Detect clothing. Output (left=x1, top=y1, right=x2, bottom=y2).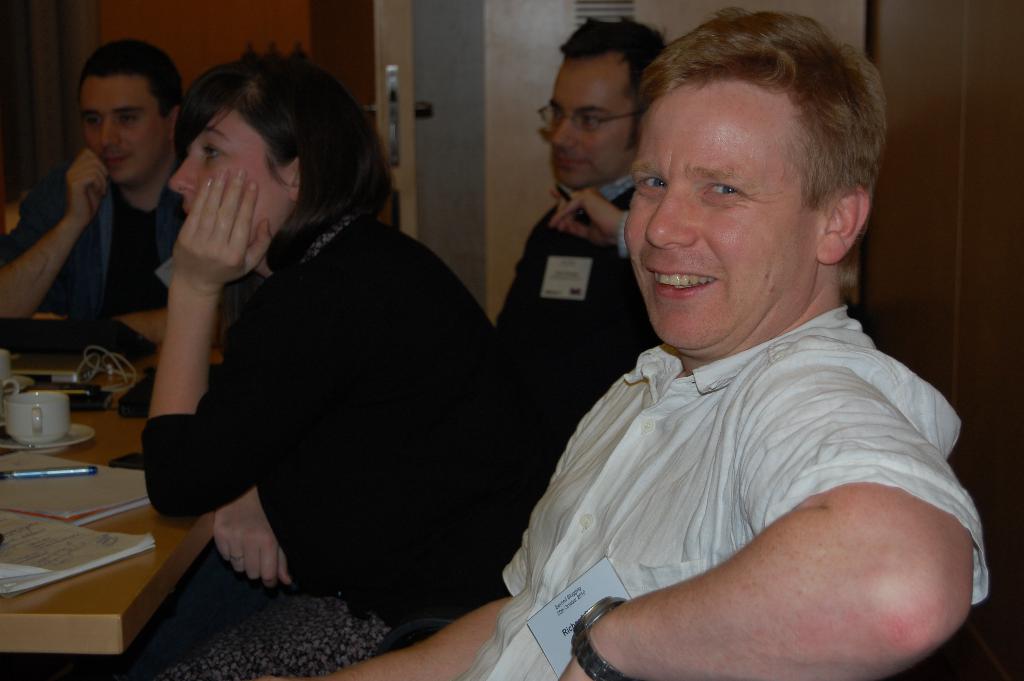
(left=0, top=161, right=195, bottom=315).
